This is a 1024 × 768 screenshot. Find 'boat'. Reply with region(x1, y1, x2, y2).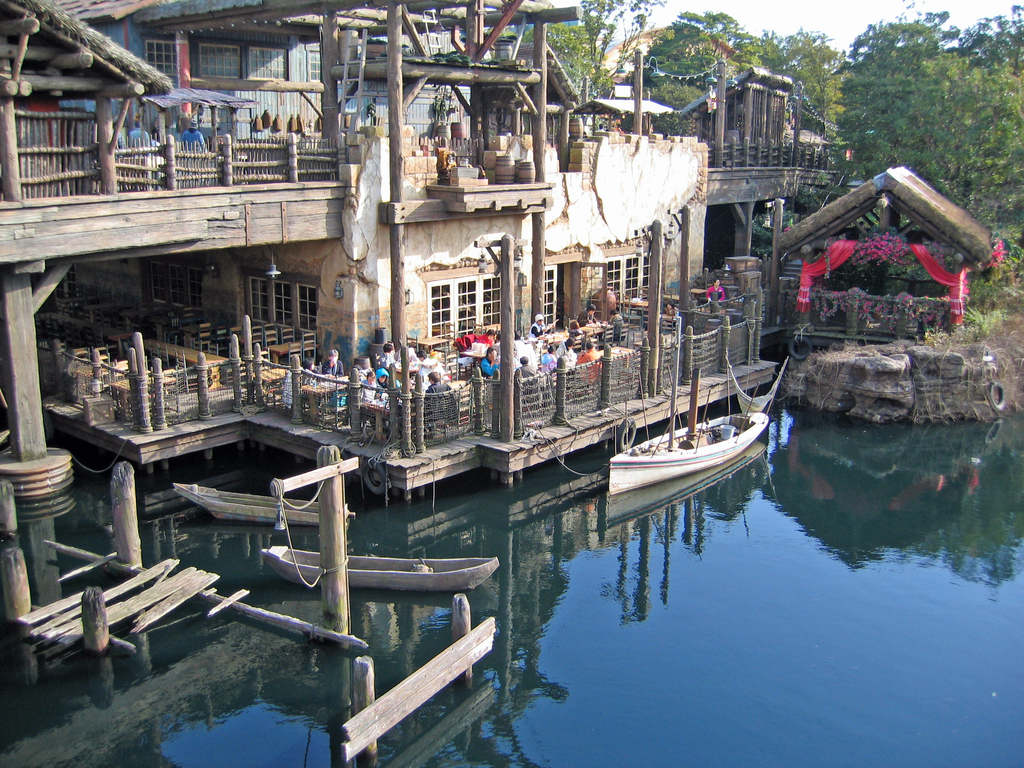
region(162, 475, 354, 531).
